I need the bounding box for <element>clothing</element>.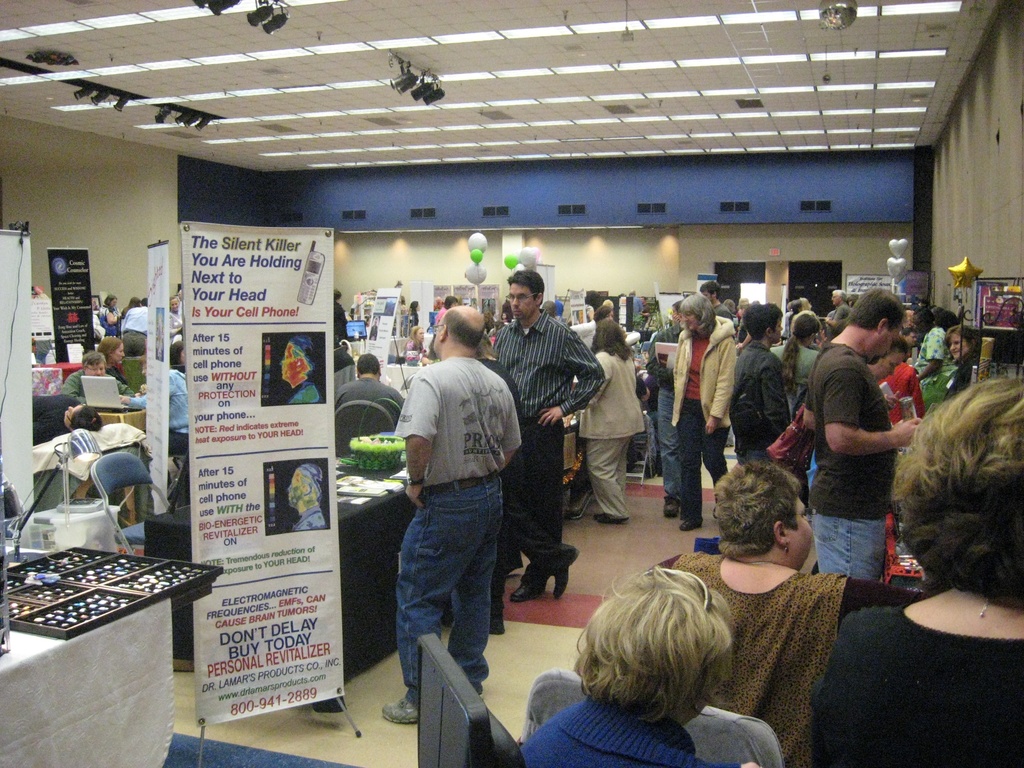
Here it is: <box>813,339,896,588</box>.
